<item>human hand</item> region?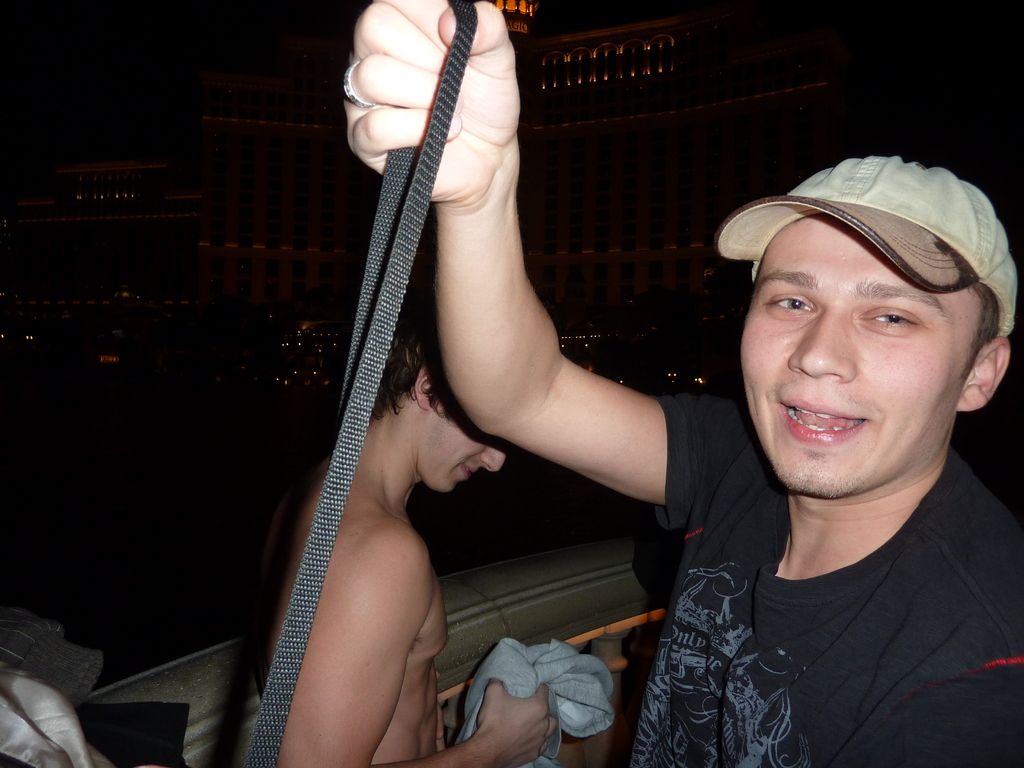
bbox=(332, 12, 533, 219)
